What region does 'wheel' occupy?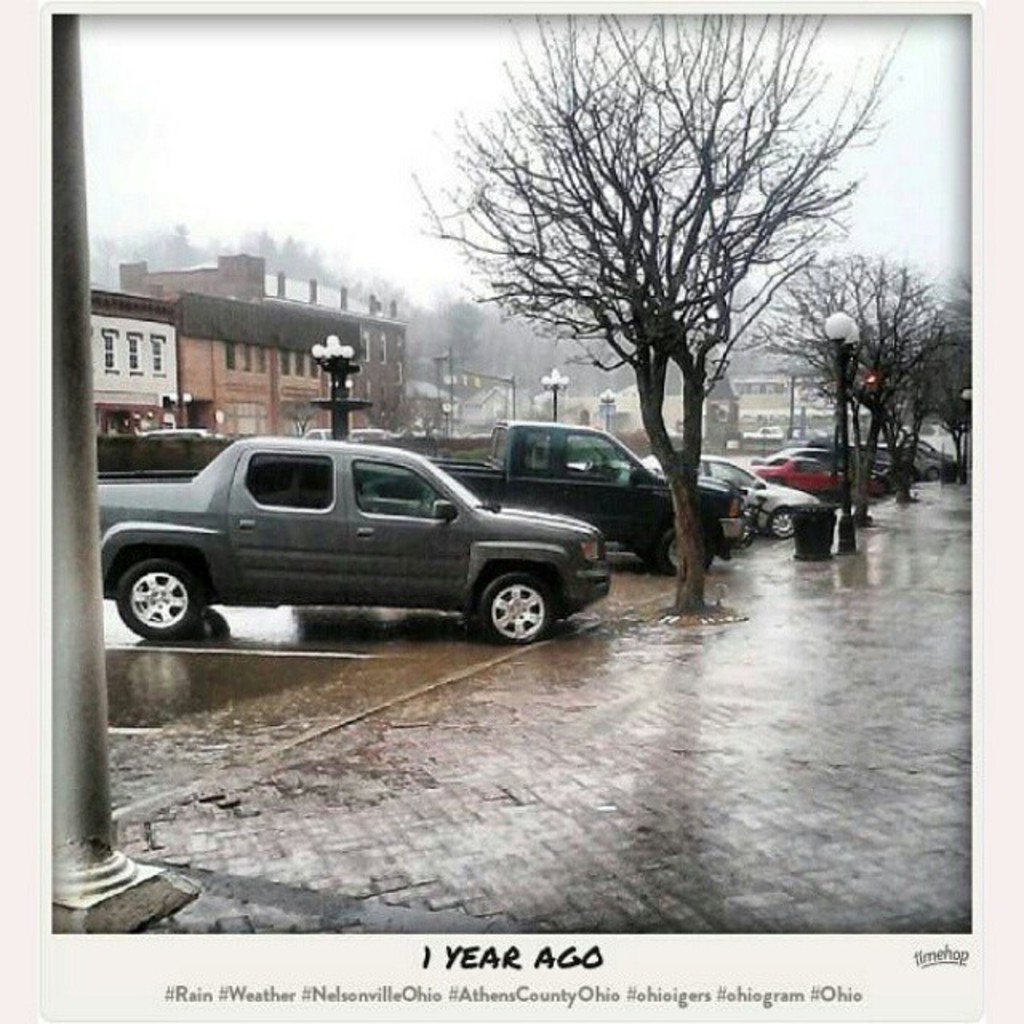
bbox=[112, 562, 208, 648].
